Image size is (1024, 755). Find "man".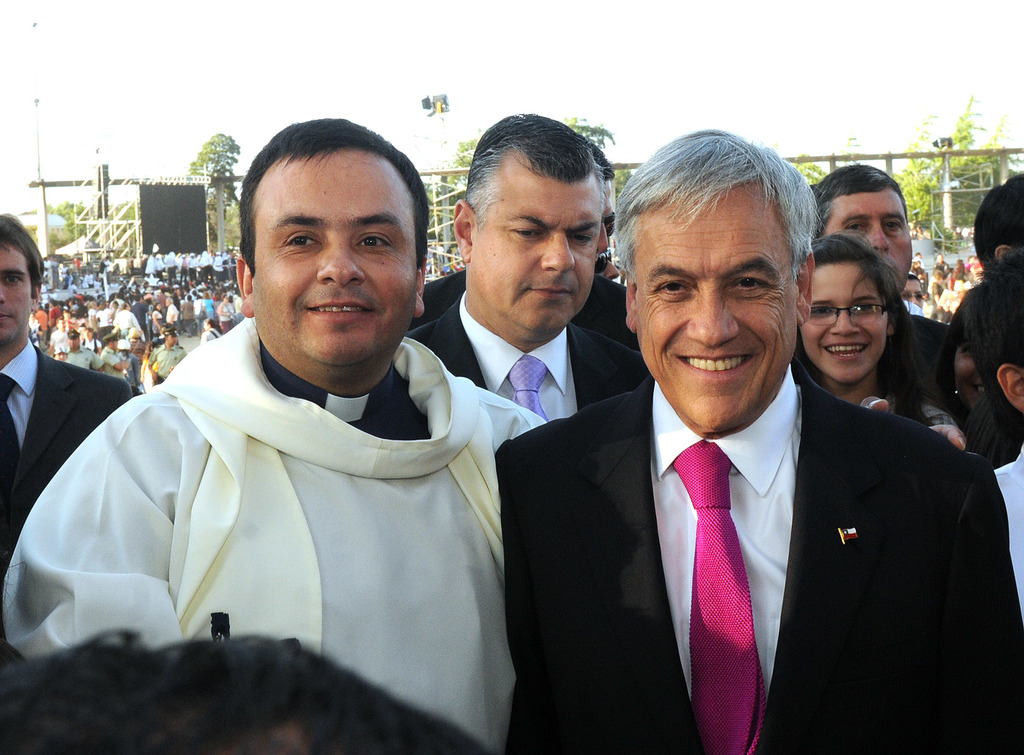
bbox=(808, 161, 951, 366).
